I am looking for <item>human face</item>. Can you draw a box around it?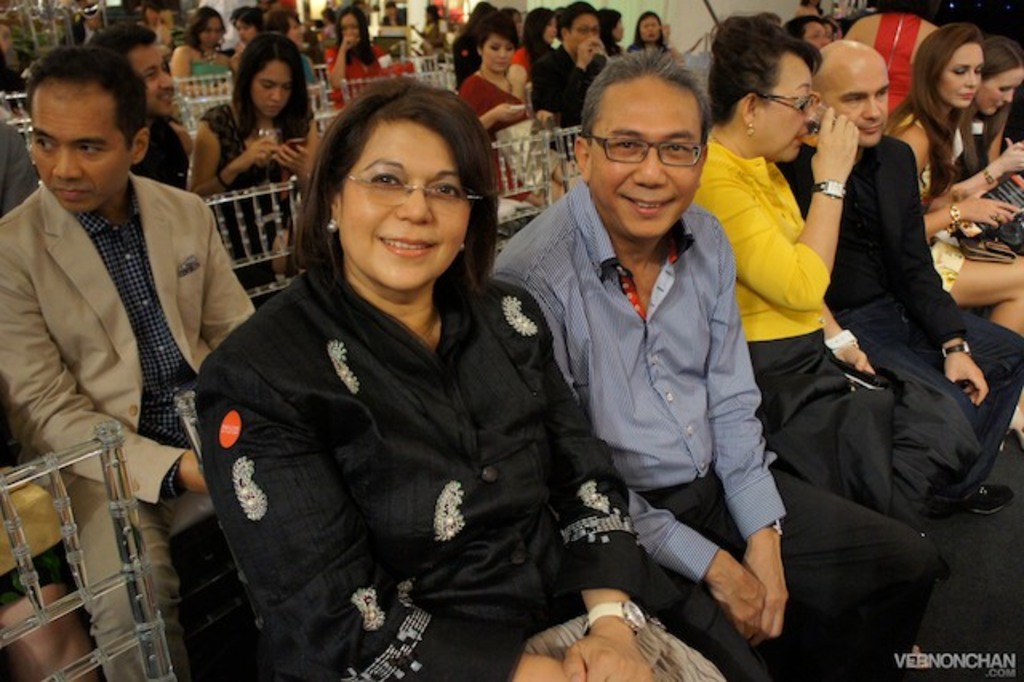
Sure, the bounding box is left=336, top=122, right=474, bottom=293.
